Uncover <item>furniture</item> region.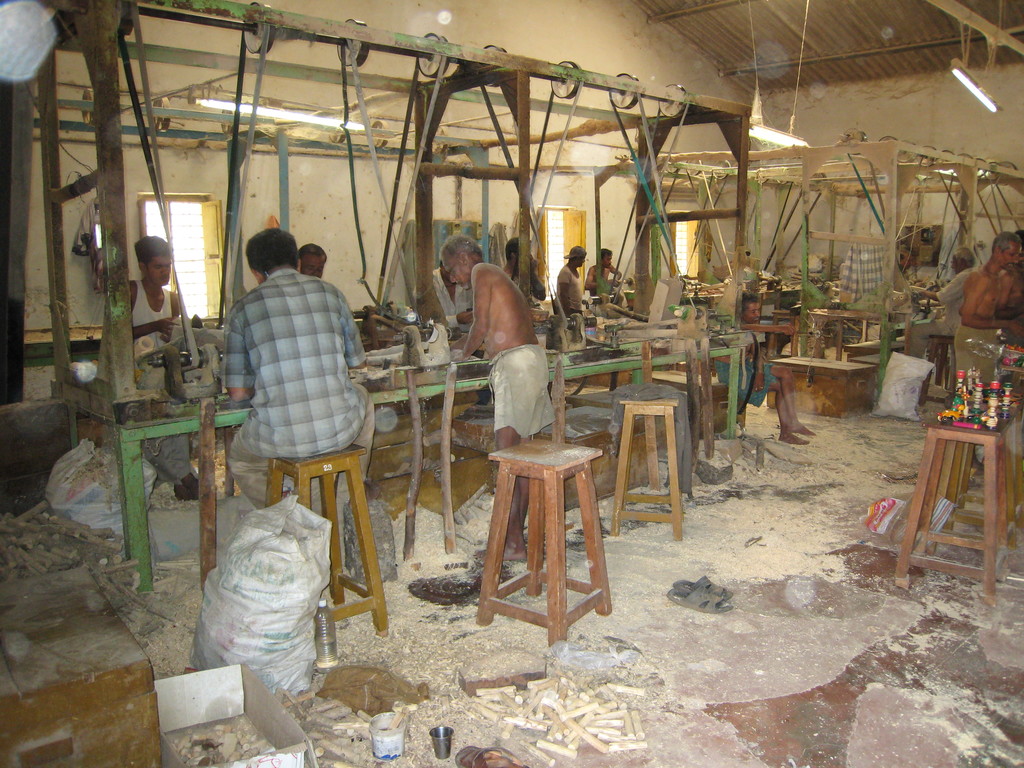
Uncovered: region(893, 424, 1012, 607).
